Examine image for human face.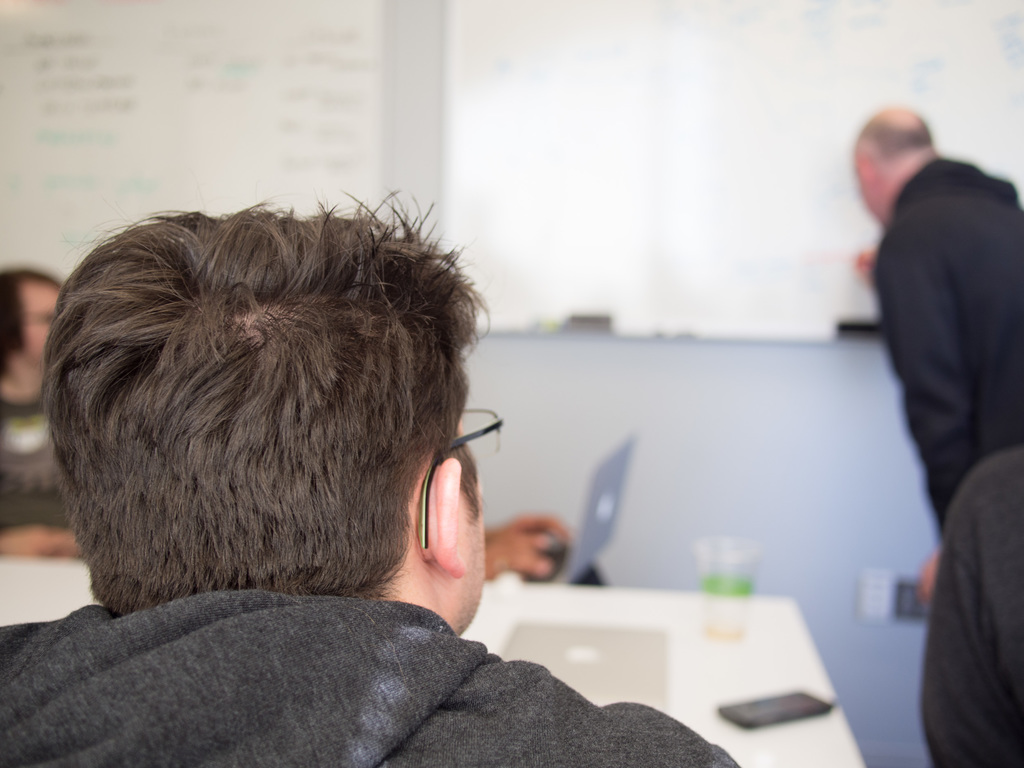
Examination result: 459, 428, 490, 617.
